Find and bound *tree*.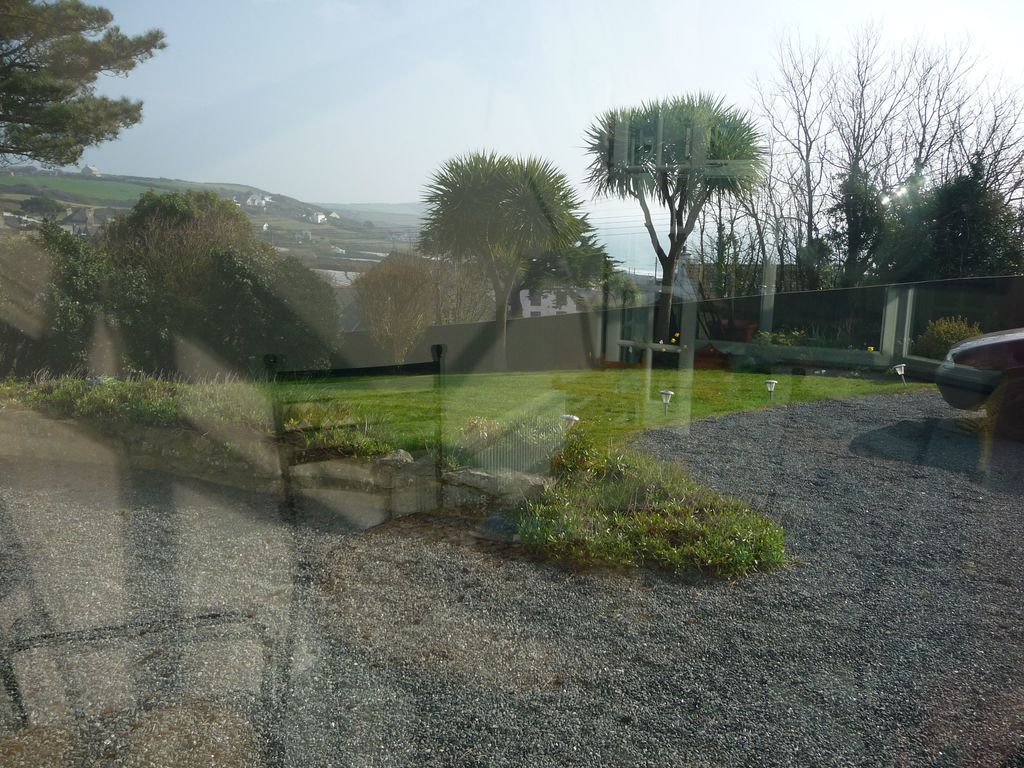
Bound: 415, 151, 599, 372.
